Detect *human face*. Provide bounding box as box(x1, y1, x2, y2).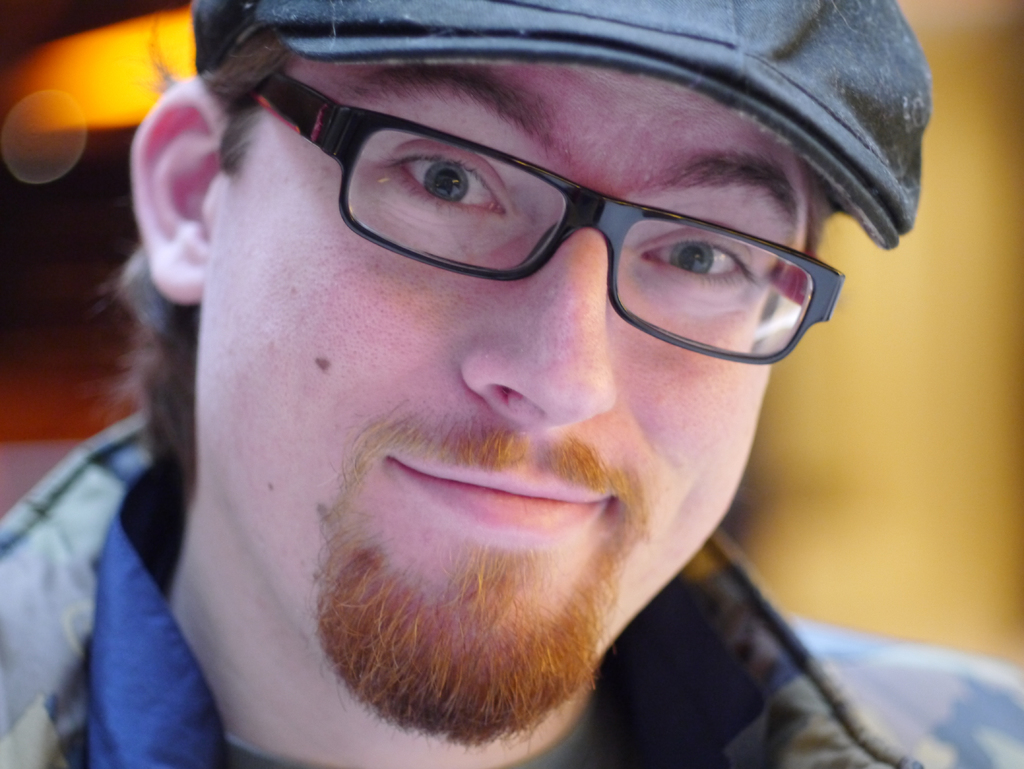
box(196, 56, 808, 660).
